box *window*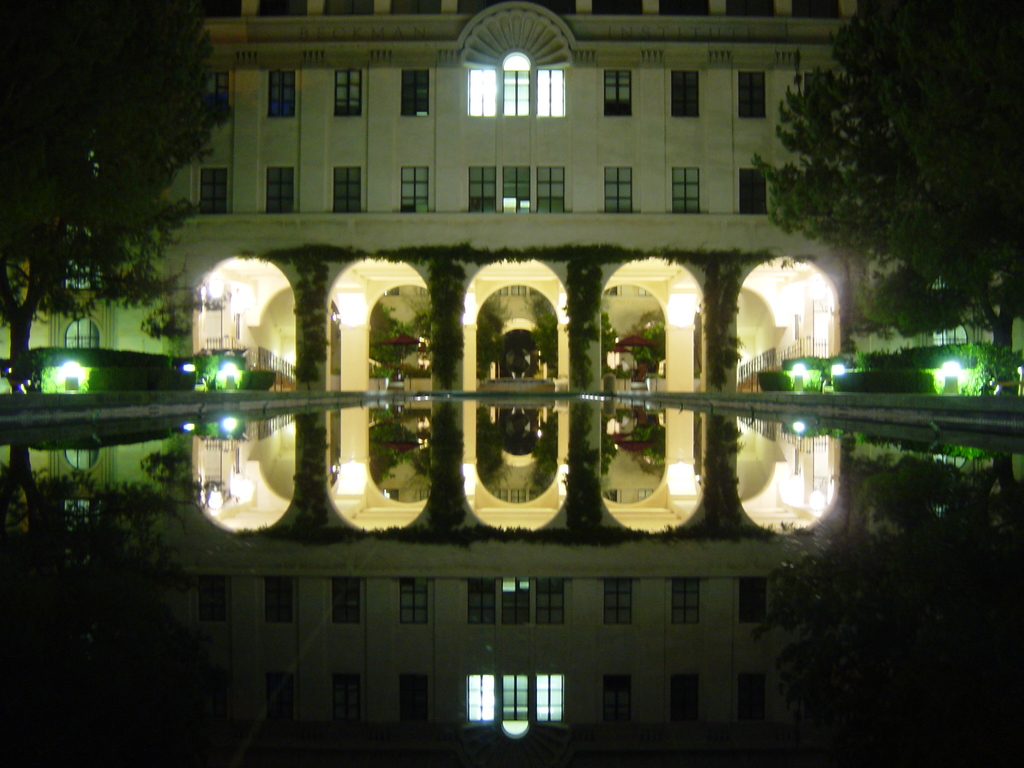
<bbox>333, 166, 364, 214</bbox>
